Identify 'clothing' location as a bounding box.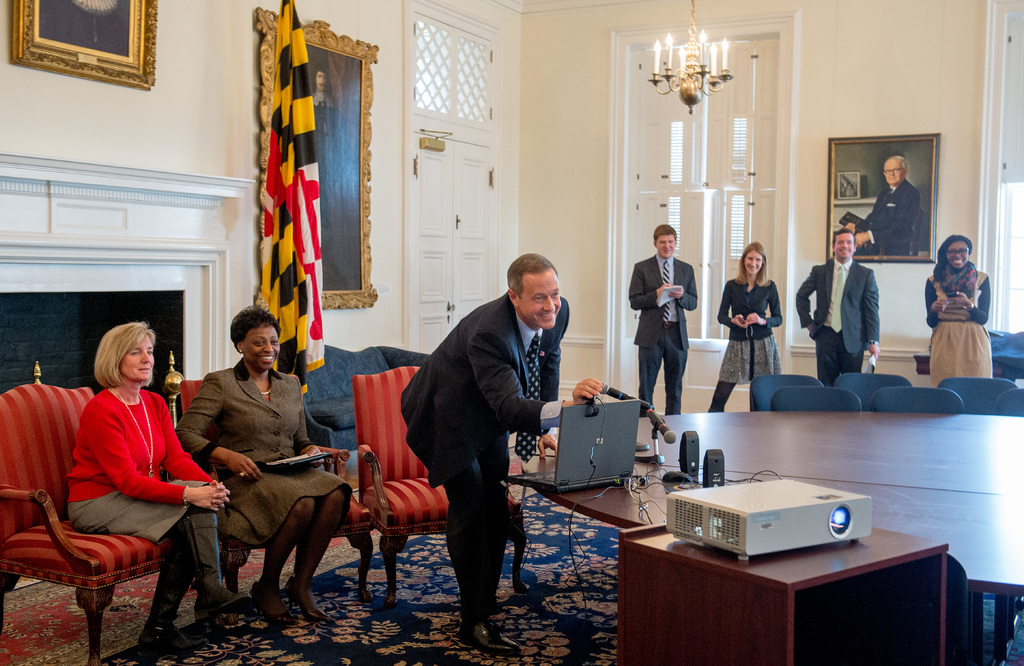
l=65, t=385, r=214, b=544.
